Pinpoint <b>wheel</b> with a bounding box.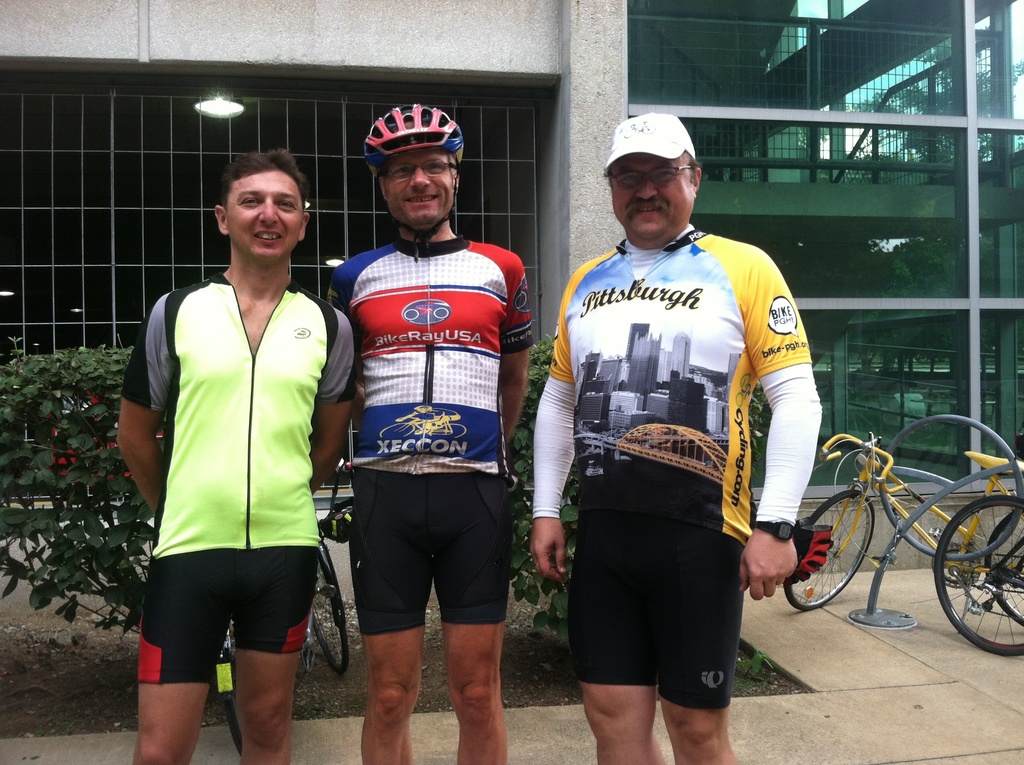
locate(318, 542, 349, 667).
